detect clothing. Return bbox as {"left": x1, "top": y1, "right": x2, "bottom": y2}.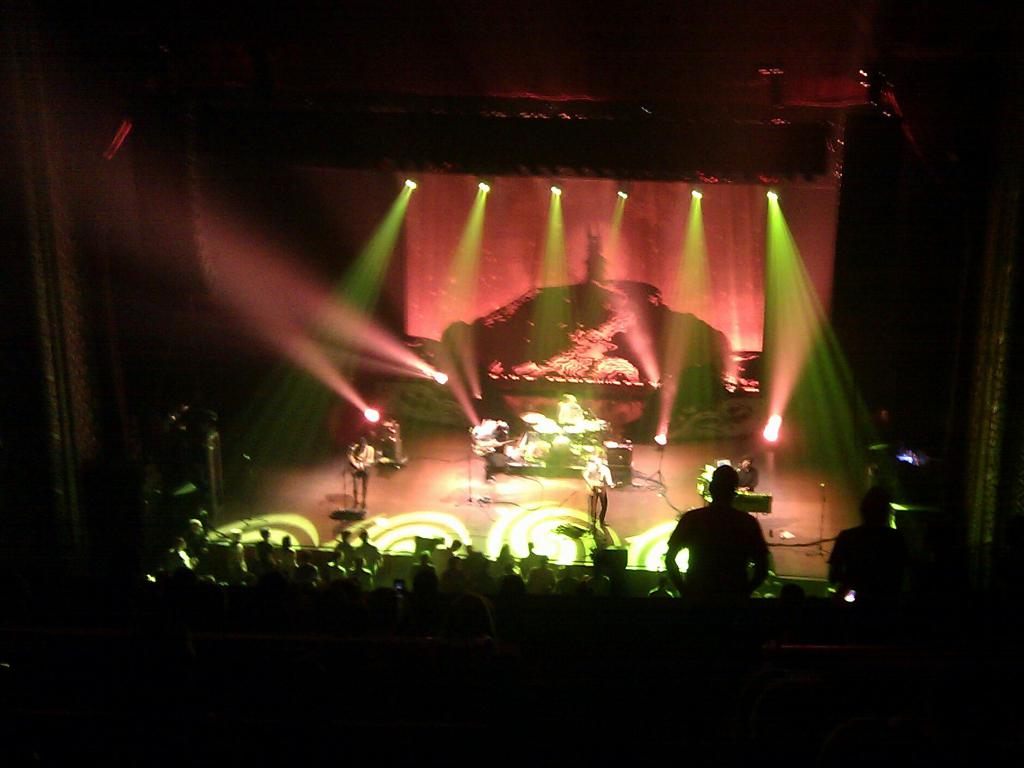
{"left": 346, "top": 444, "right": 376, "bottom": 508}.
